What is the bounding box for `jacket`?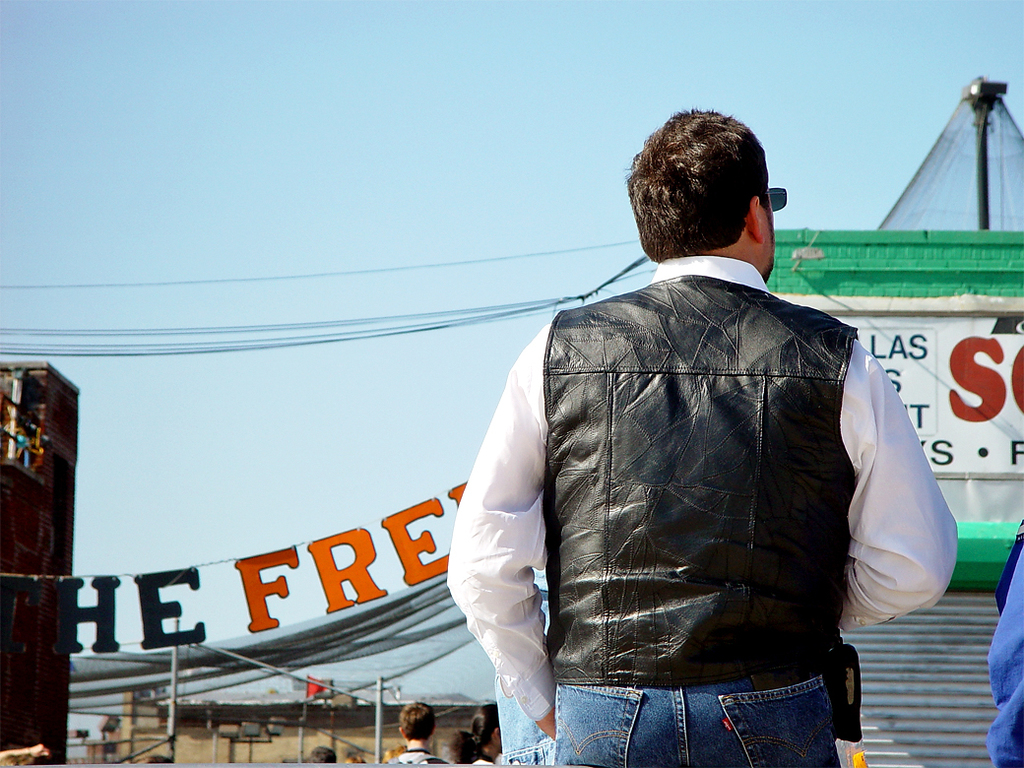
<region>521, 169, 875, 659</region>.
